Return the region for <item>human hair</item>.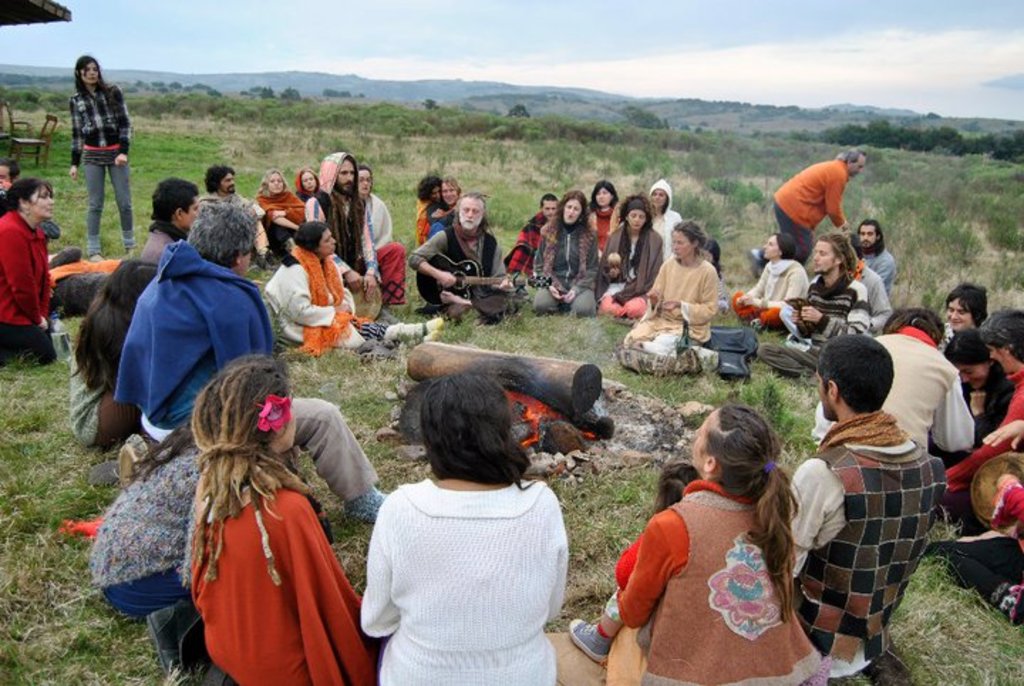
(174, 352, 303, 556).
